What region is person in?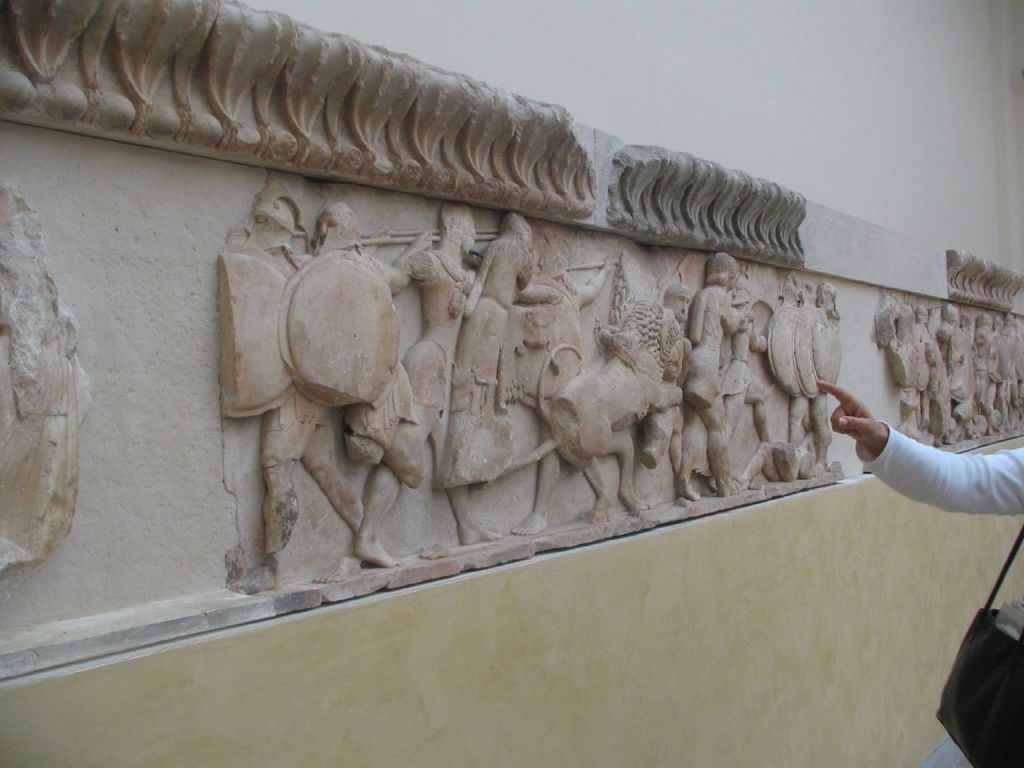
[345,206,474,566].
